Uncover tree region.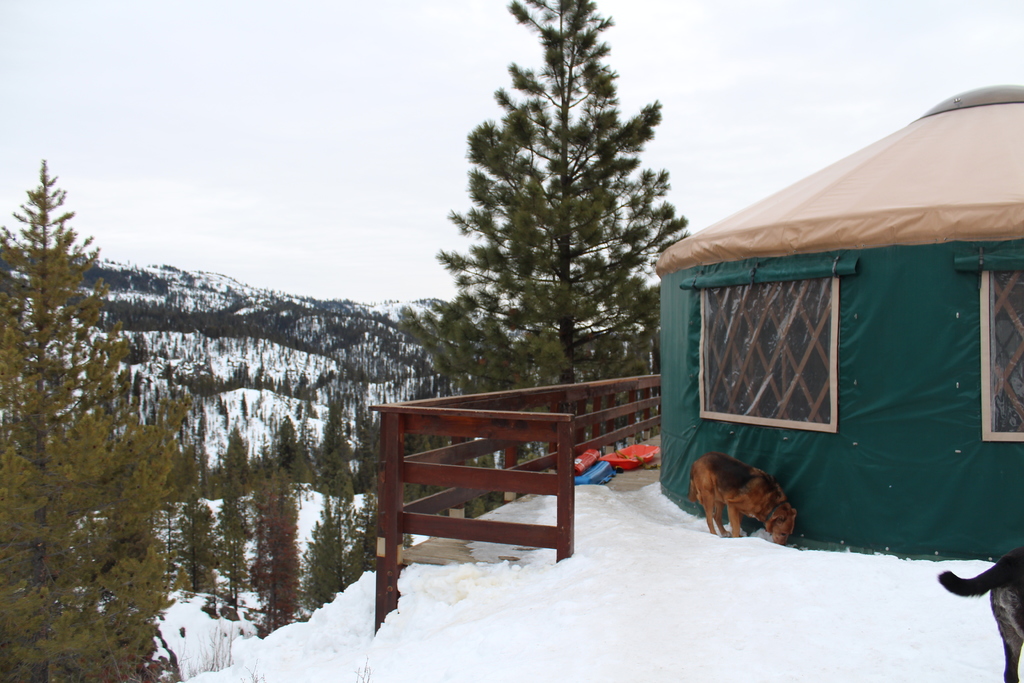
Uncovered: 431 6 692 405.
